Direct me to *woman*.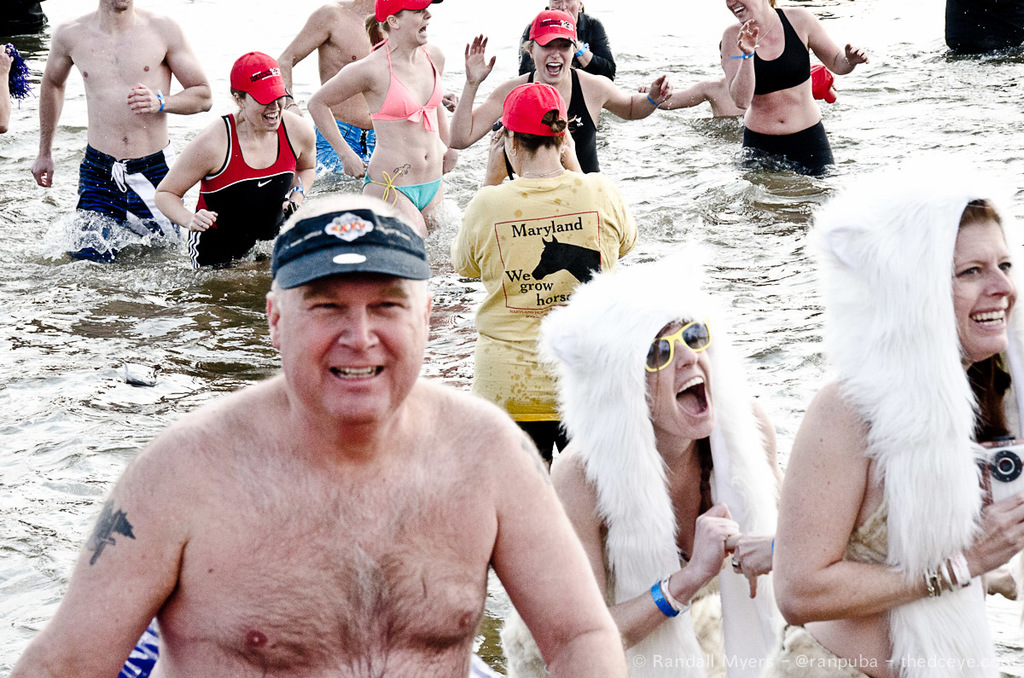
Direction: {"x1": 518, "y1": 0, "x2": 619, "y2": 79}.
